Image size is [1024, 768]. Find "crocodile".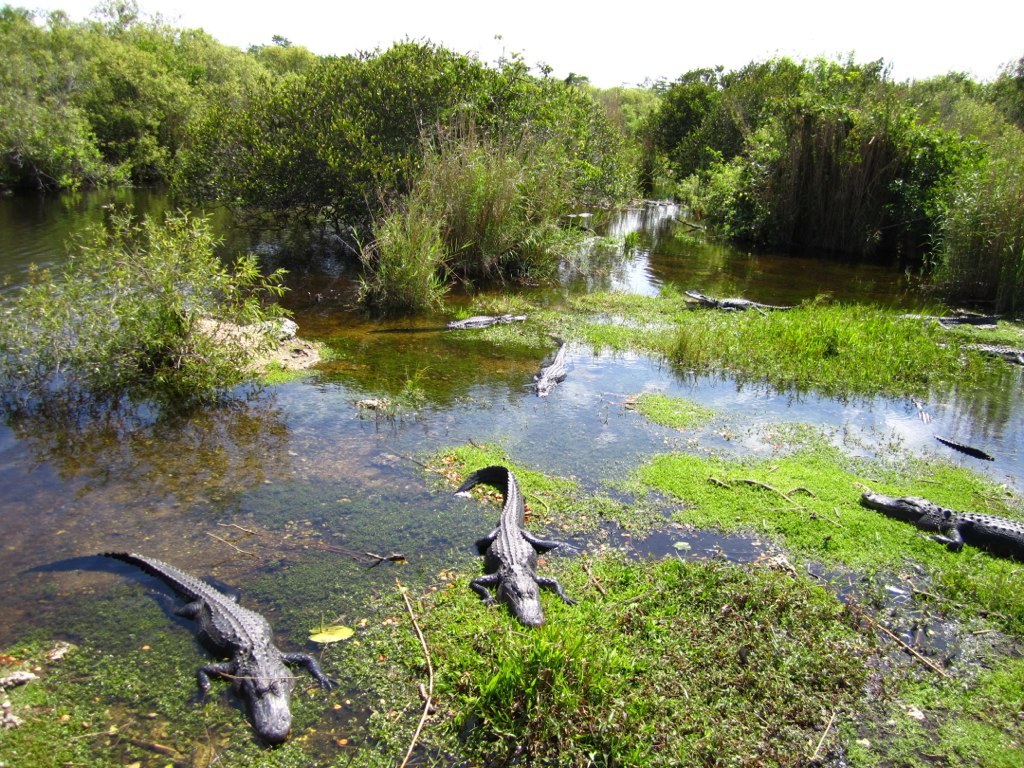
370:319:526:331.
